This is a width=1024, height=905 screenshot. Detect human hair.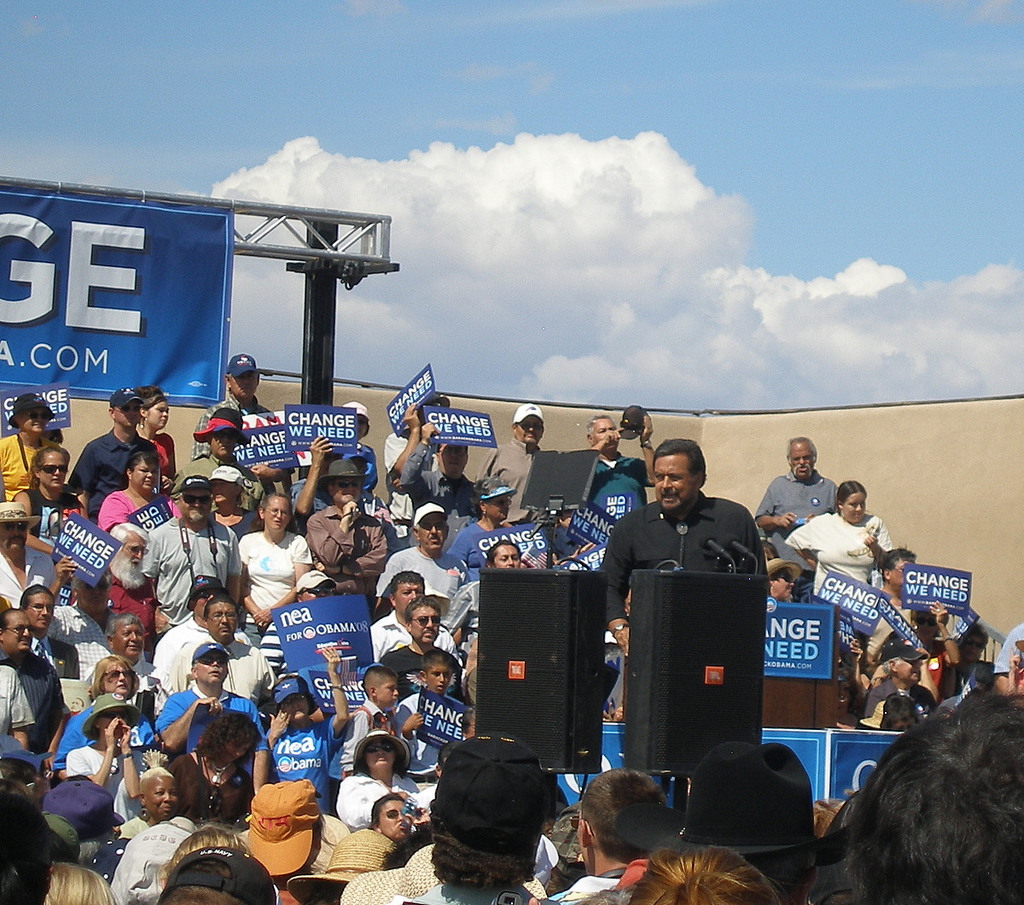
[x1=18, y1=581, x2=54, y2=610].
